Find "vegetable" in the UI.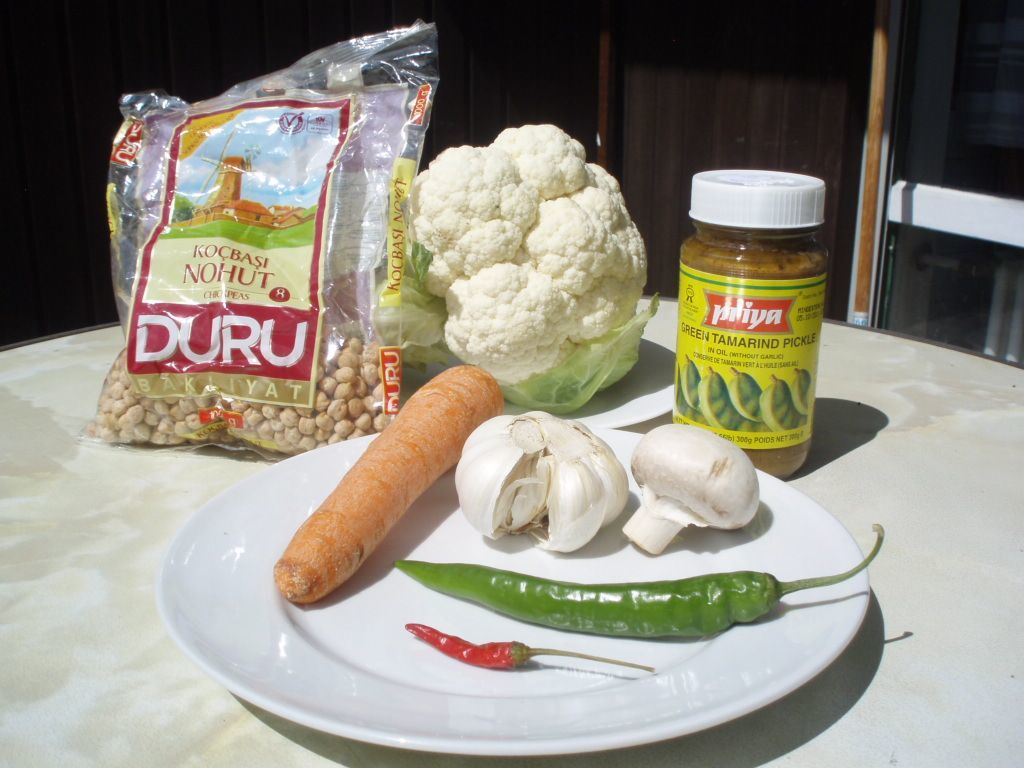
UI element at 392/522/875/638.
